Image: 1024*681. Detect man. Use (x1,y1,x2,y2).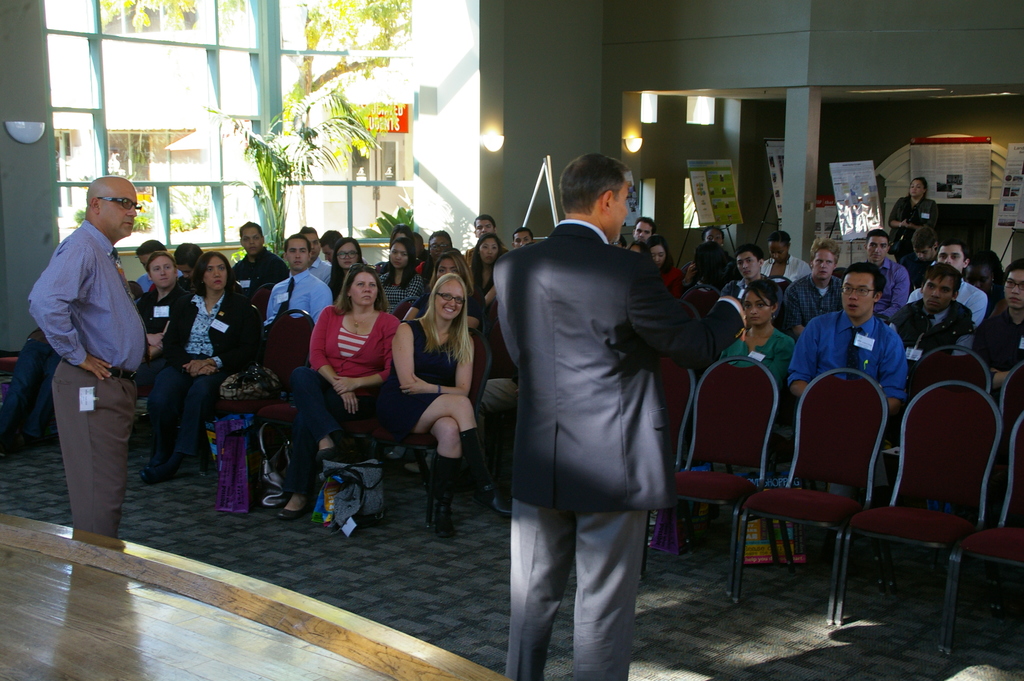
(629,215,655,242).
